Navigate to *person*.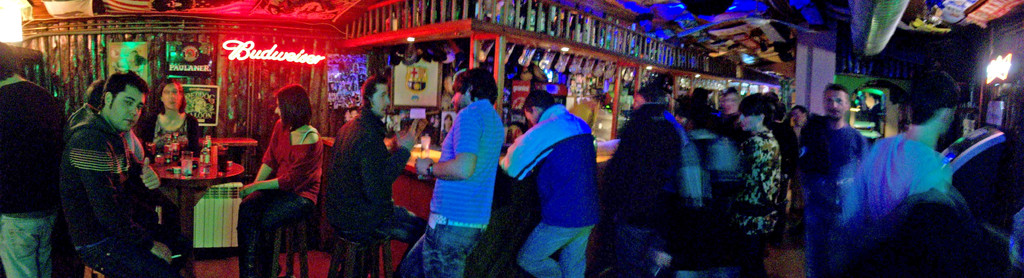
Navigation target: 316/79/421/277.
